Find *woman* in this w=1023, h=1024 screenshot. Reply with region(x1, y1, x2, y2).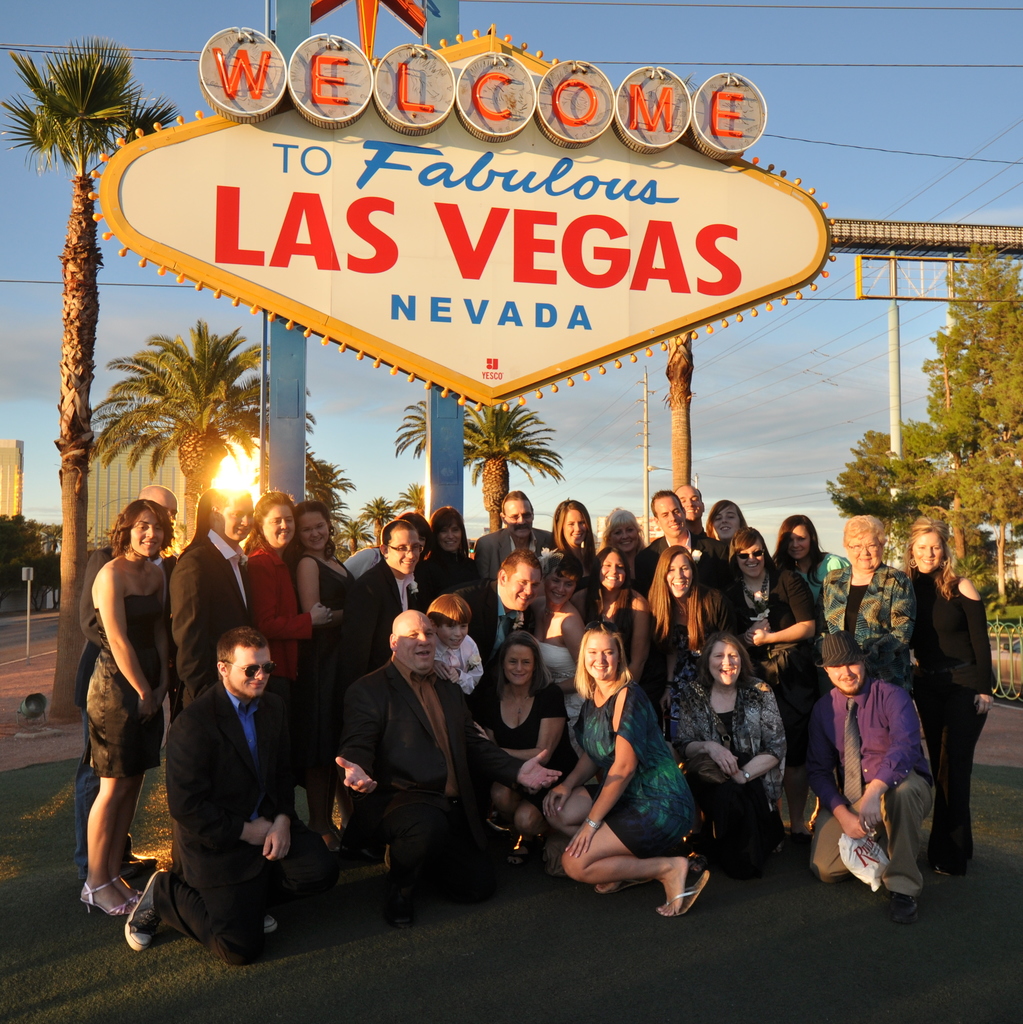
region(409, 511, 488, 616).
